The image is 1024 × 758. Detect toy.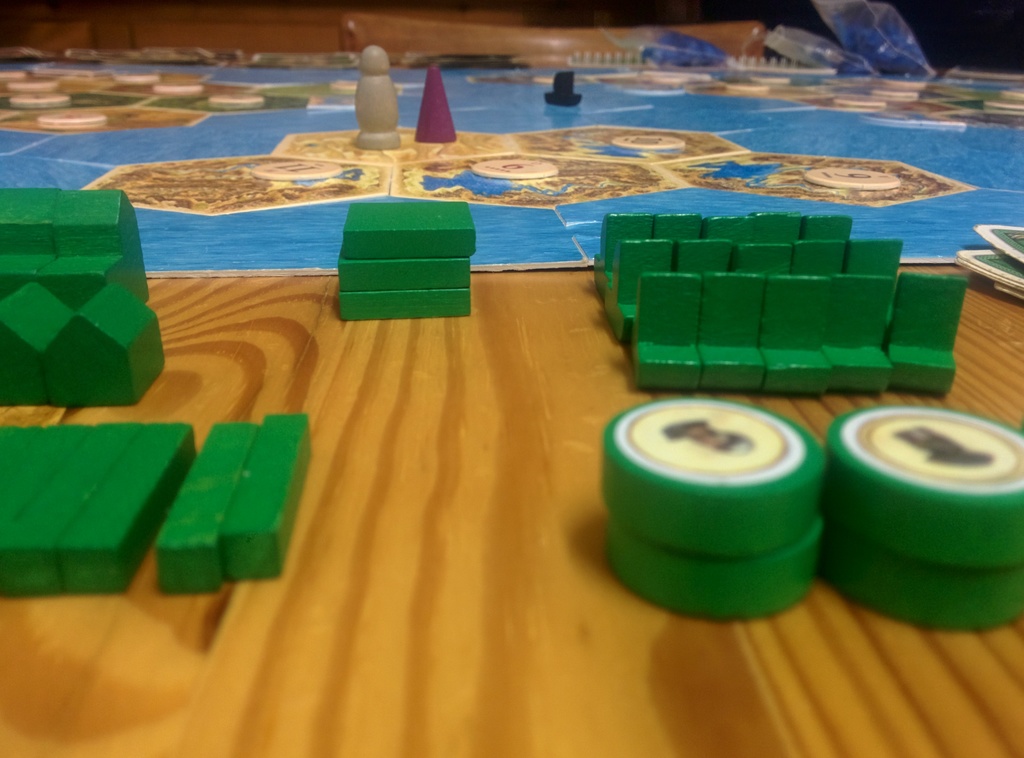
Detection: [817,401,1023,580].
